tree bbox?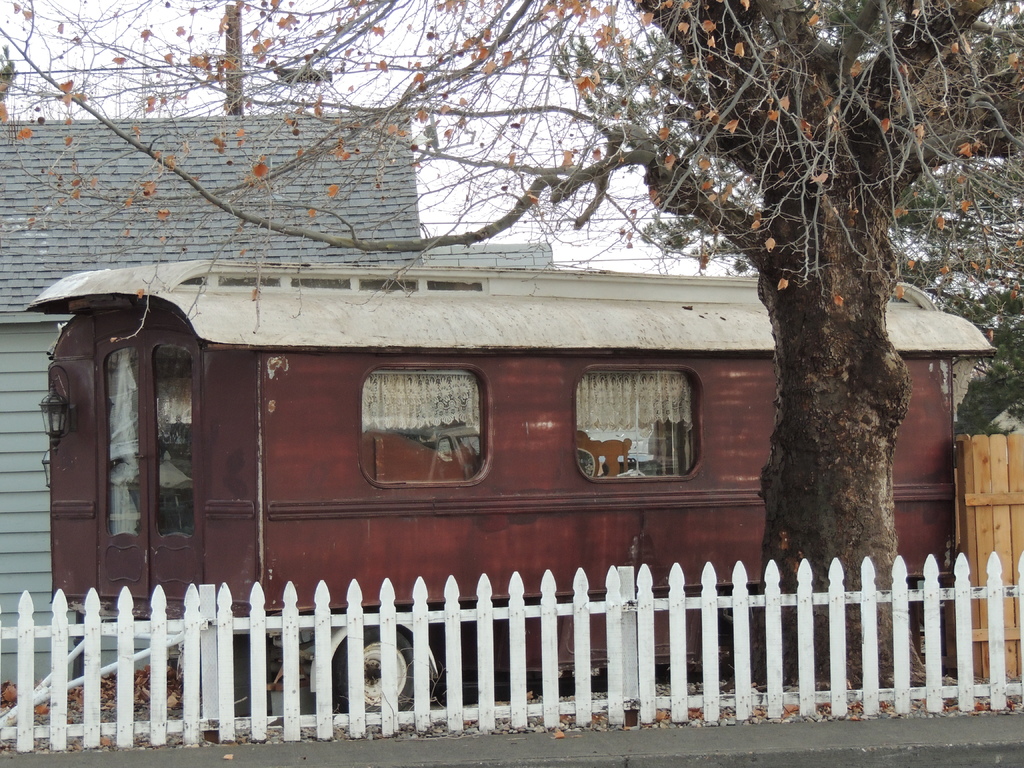
bbox=[891, 156, 1023, 296]
